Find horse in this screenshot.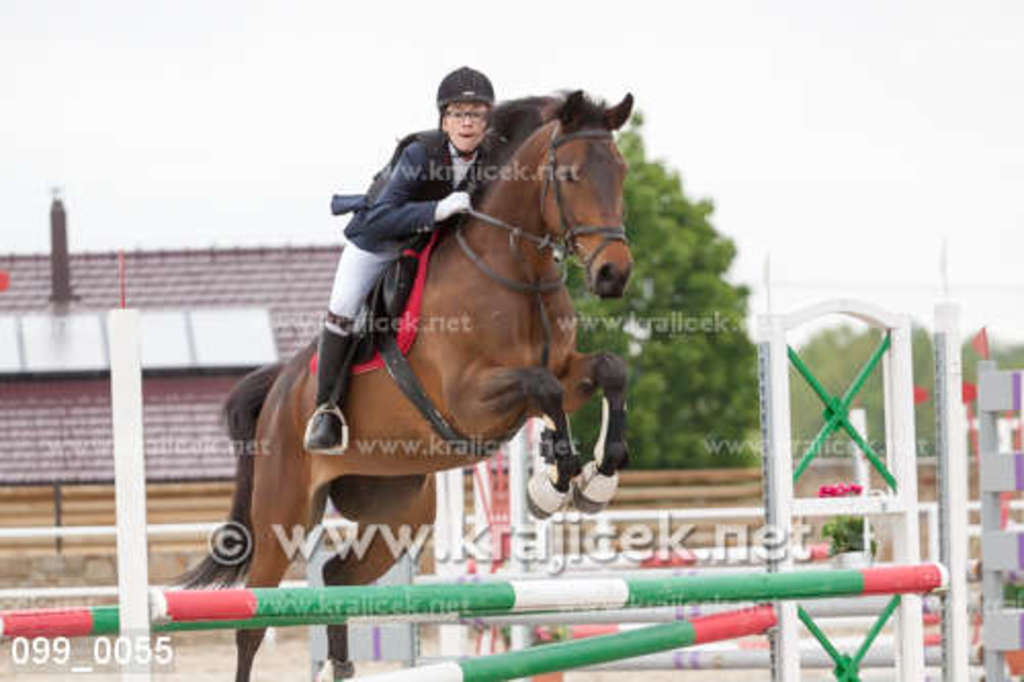
The bounding box for horse is 158,80,637,680.
